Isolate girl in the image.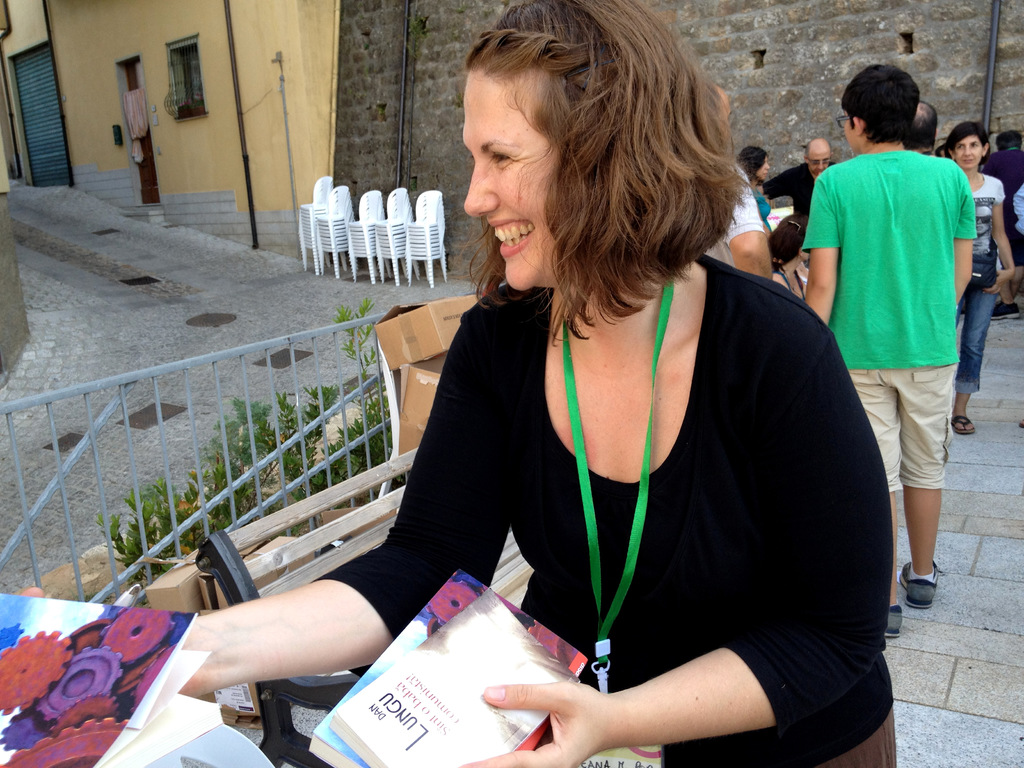
Isolated region: bbox=[22, 0, 897, 767].
